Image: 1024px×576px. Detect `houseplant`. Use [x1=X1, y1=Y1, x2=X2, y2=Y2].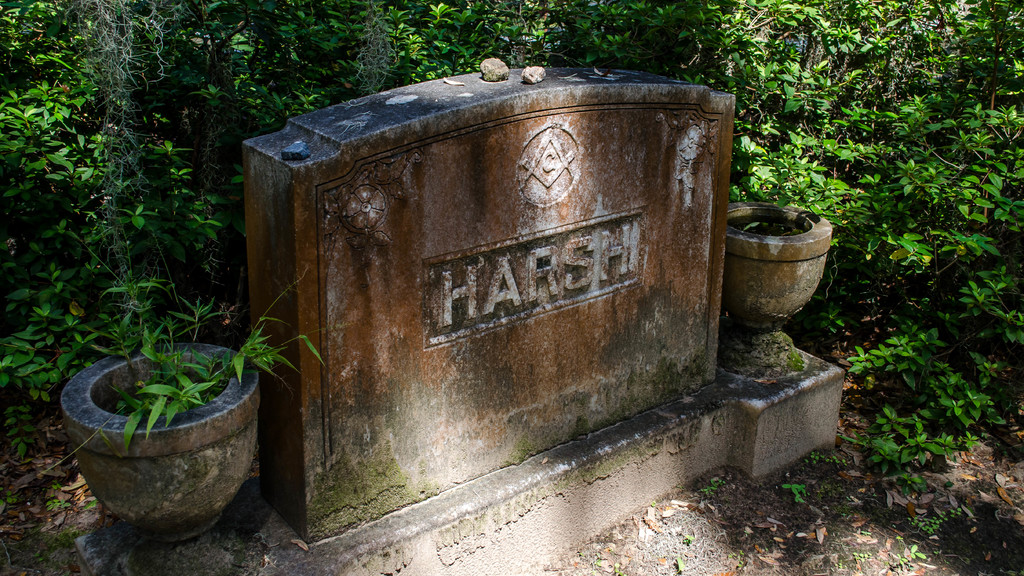
[x1=60, y1=277, x2=272, y2=536].
